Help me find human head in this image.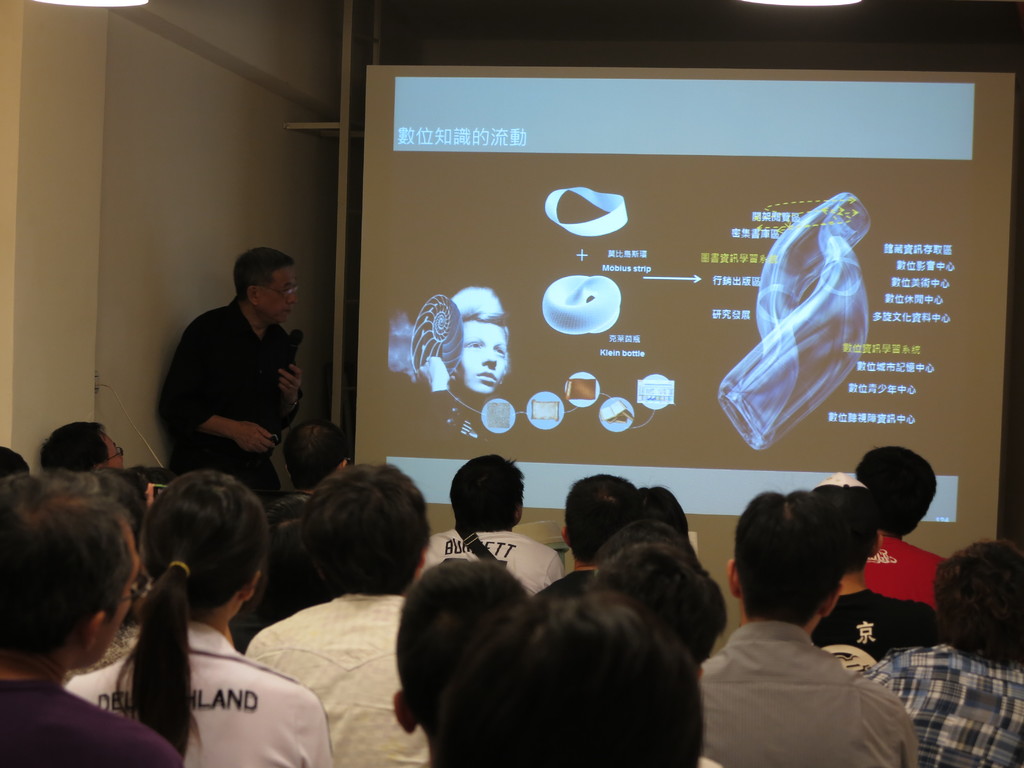
Found it: [632, 490, 690, 542].
